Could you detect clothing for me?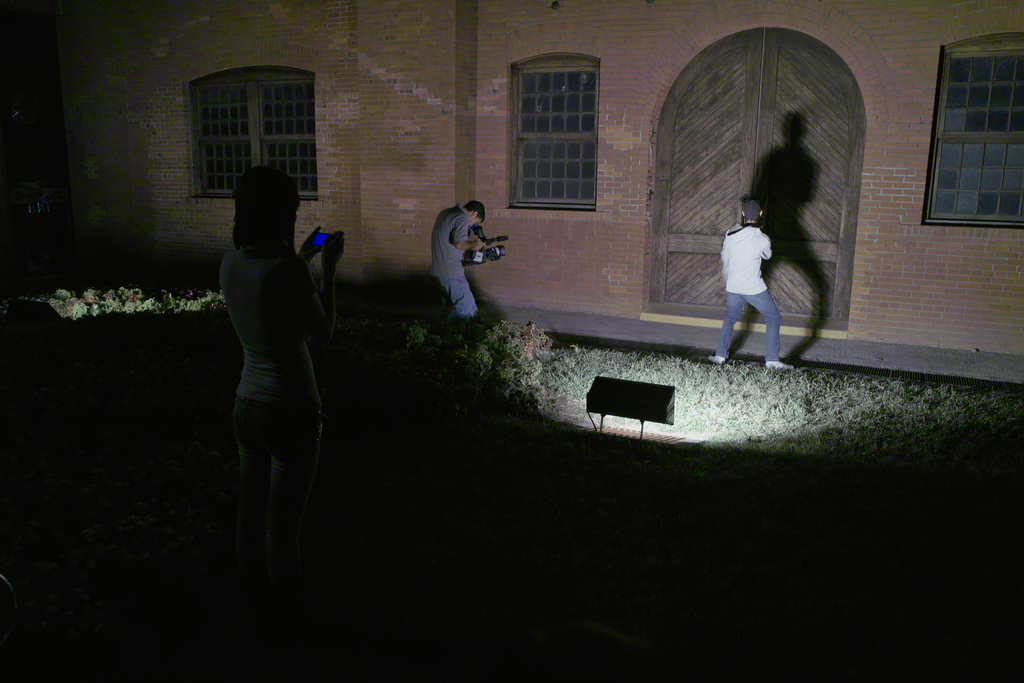
Detection result: 717/224/780/363.
